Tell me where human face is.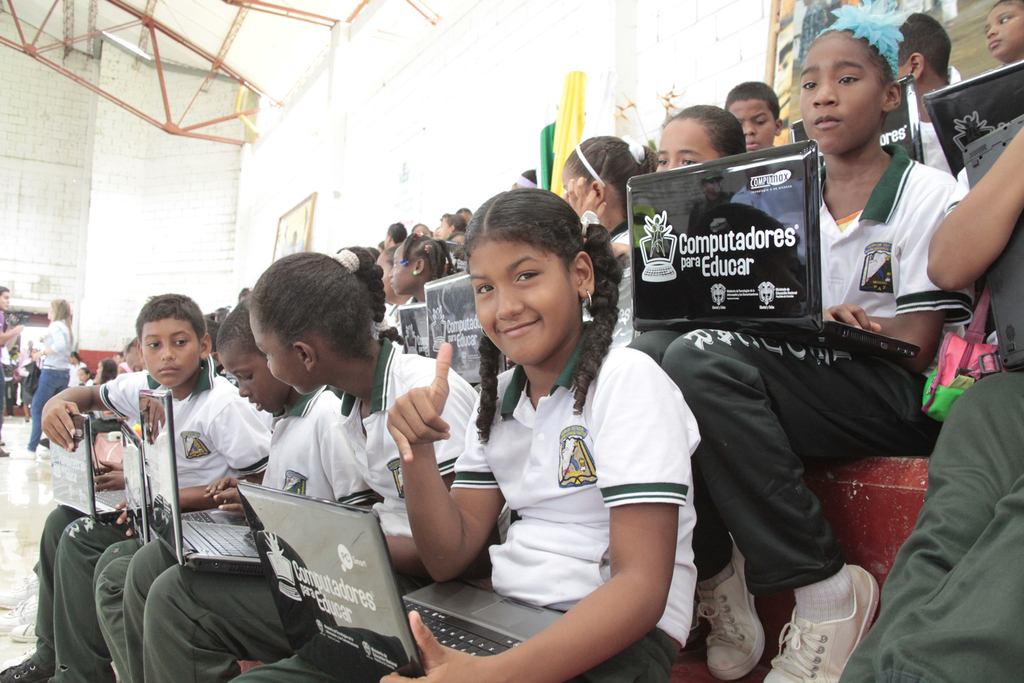
human face is at bbox(244, 309, 321, 397).
